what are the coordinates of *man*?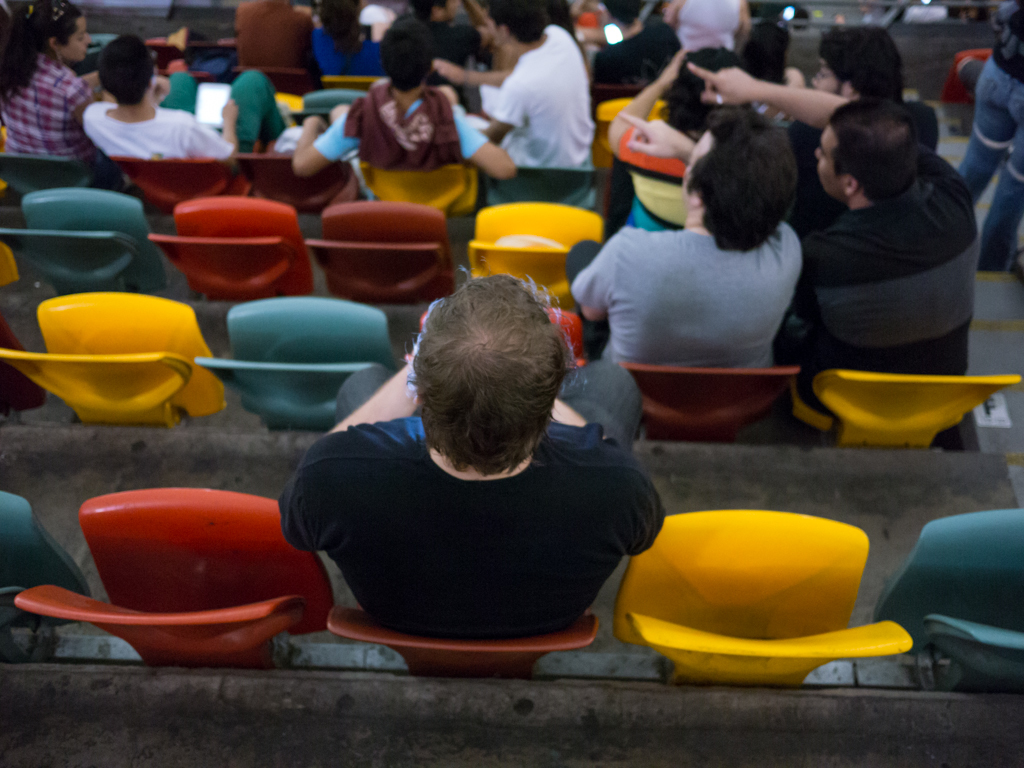
[x1=539, y1=96, x2=807, y2=410].
